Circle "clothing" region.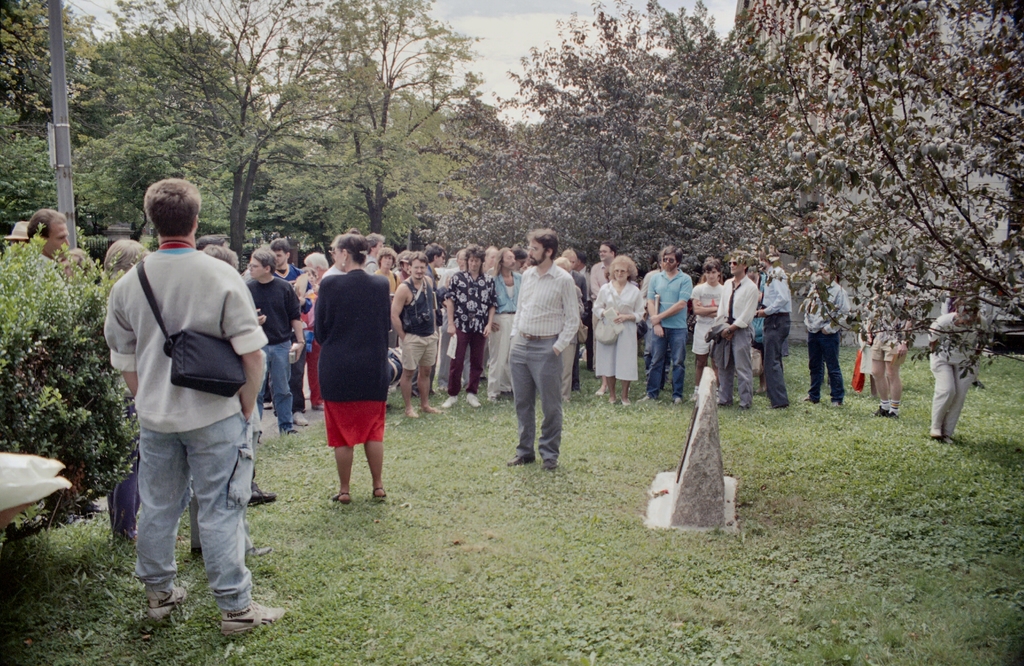
Region: (x1=106, y1=376, x2=140, y2=553).
